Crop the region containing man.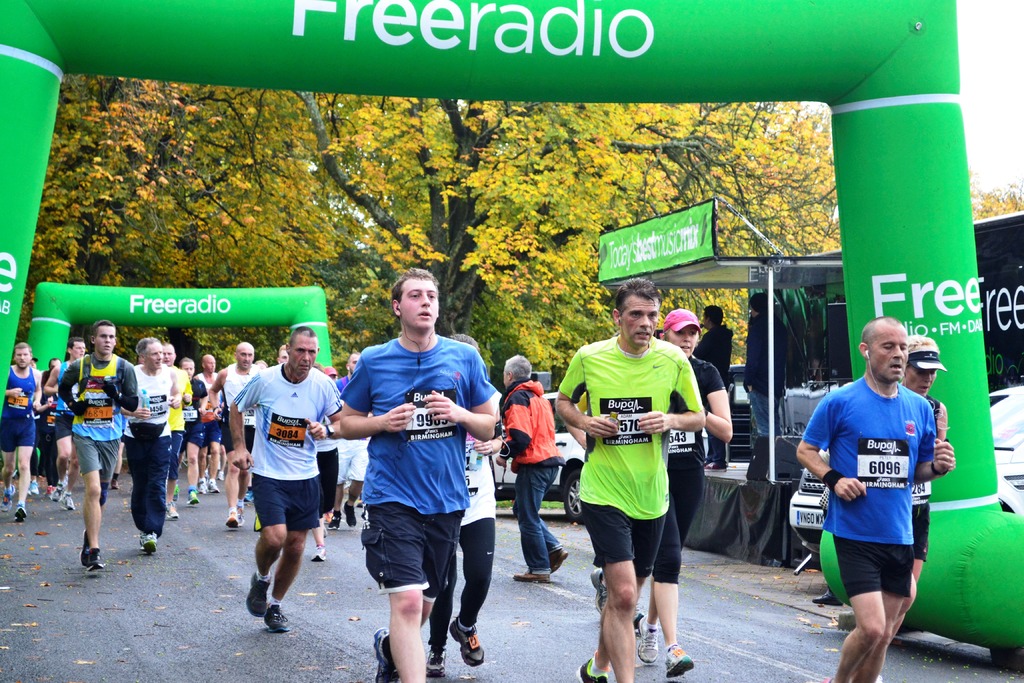
Crop region: bbox=[339, 268, 499, 682].
